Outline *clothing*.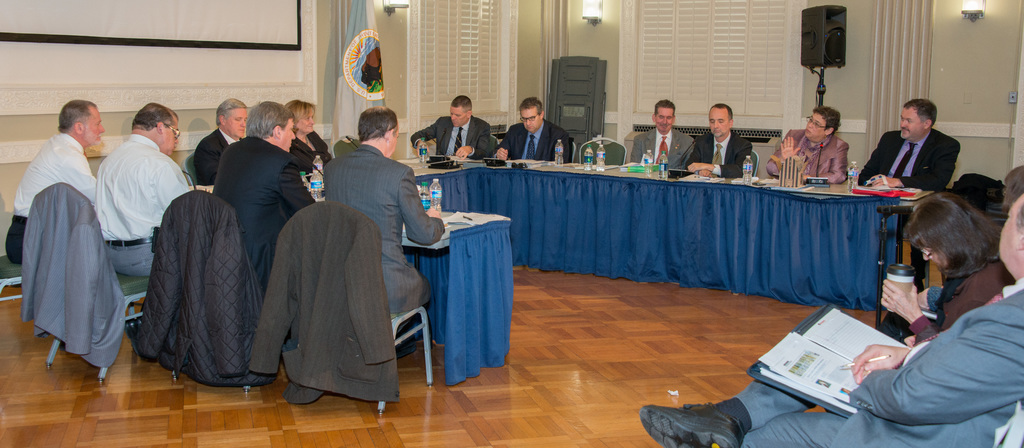
Outline: {"x1": 190, "y1": 127, "x2": 230, "y2": 183}.
